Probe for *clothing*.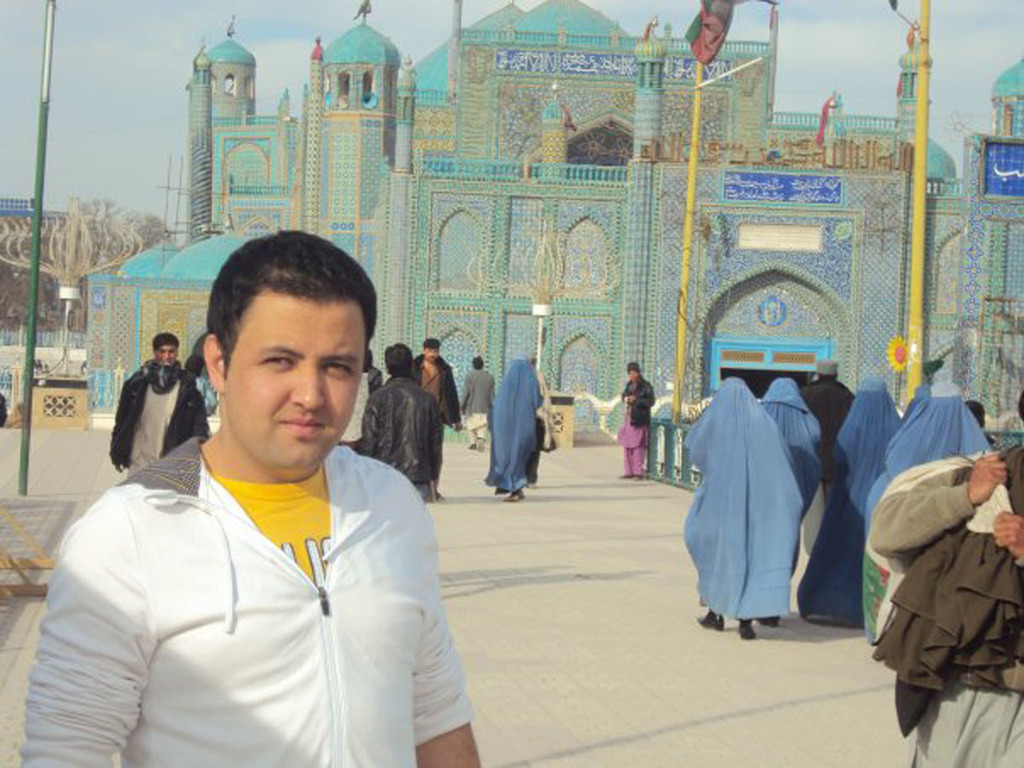
Probe result: [left=427, top=352, right=472, bottom=471].
